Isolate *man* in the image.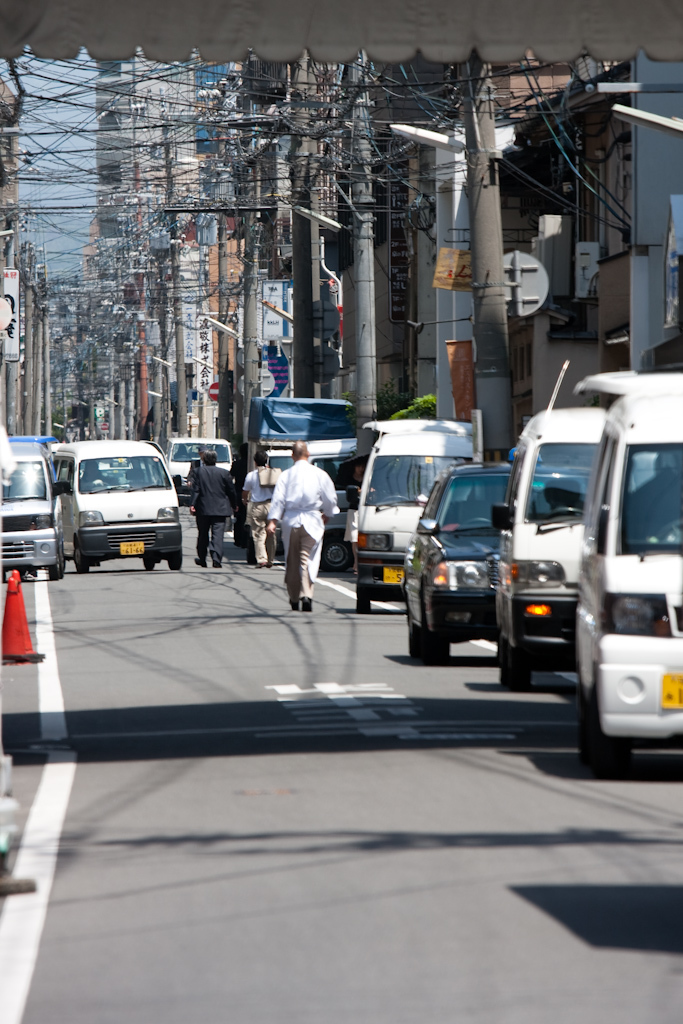
Isolated region: (x1=241, y1=450, x2=275, y2=569).
